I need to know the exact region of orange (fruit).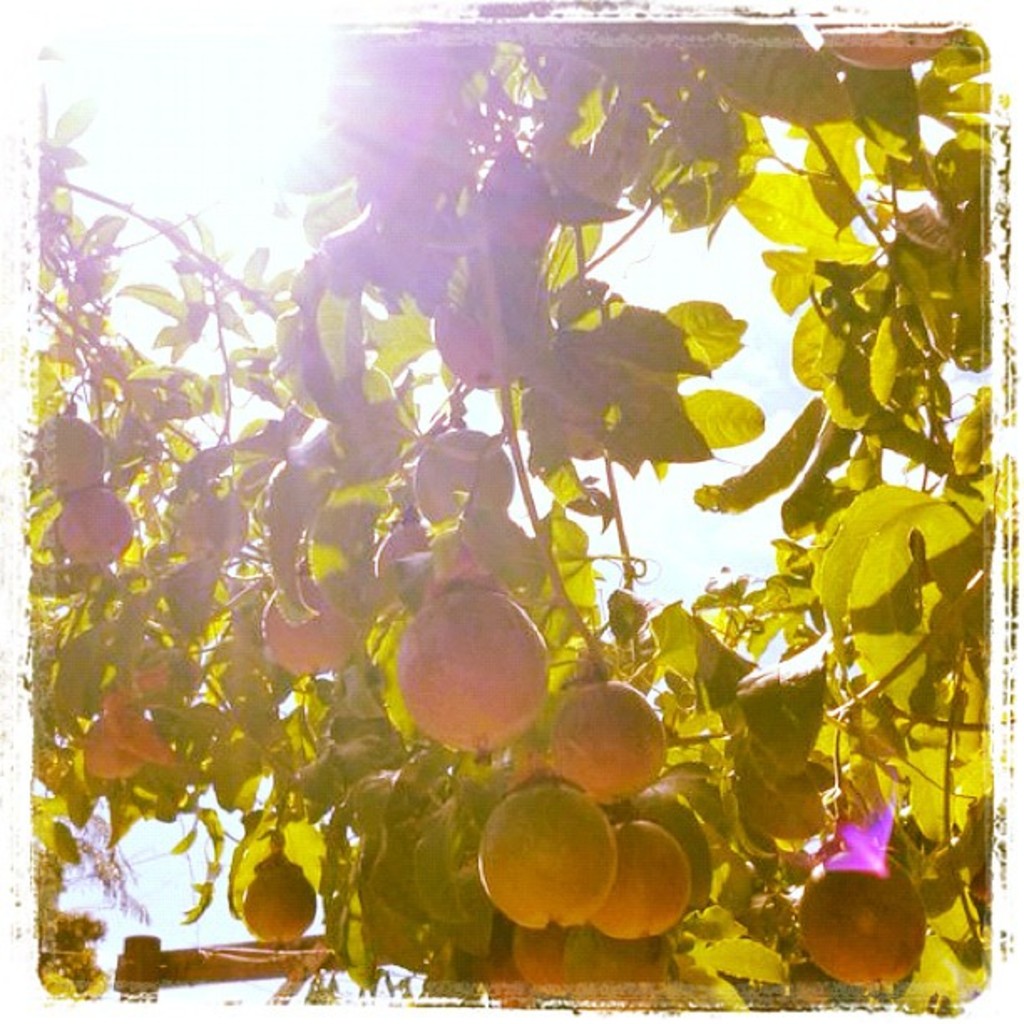
Region: pyautogui.locateOnScreen(261, 579, 356, 673).
